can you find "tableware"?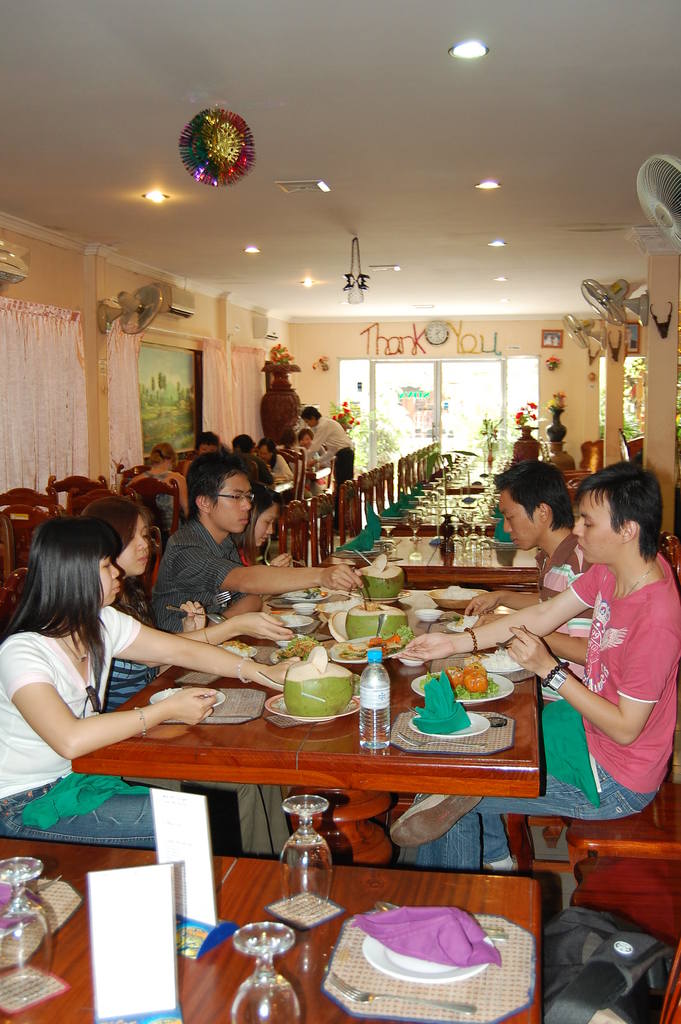
Yes, bounding box: Rect(411, 668, 514, 704).
